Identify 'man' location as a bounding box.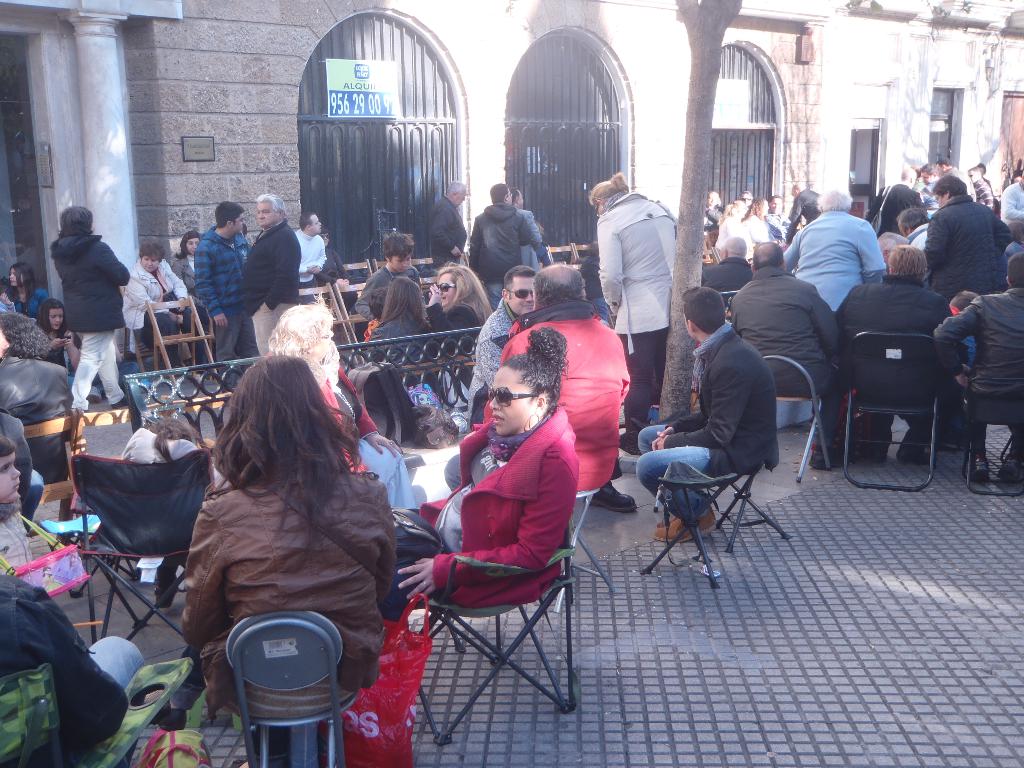
bbox=[430, 177, 466, 268].
